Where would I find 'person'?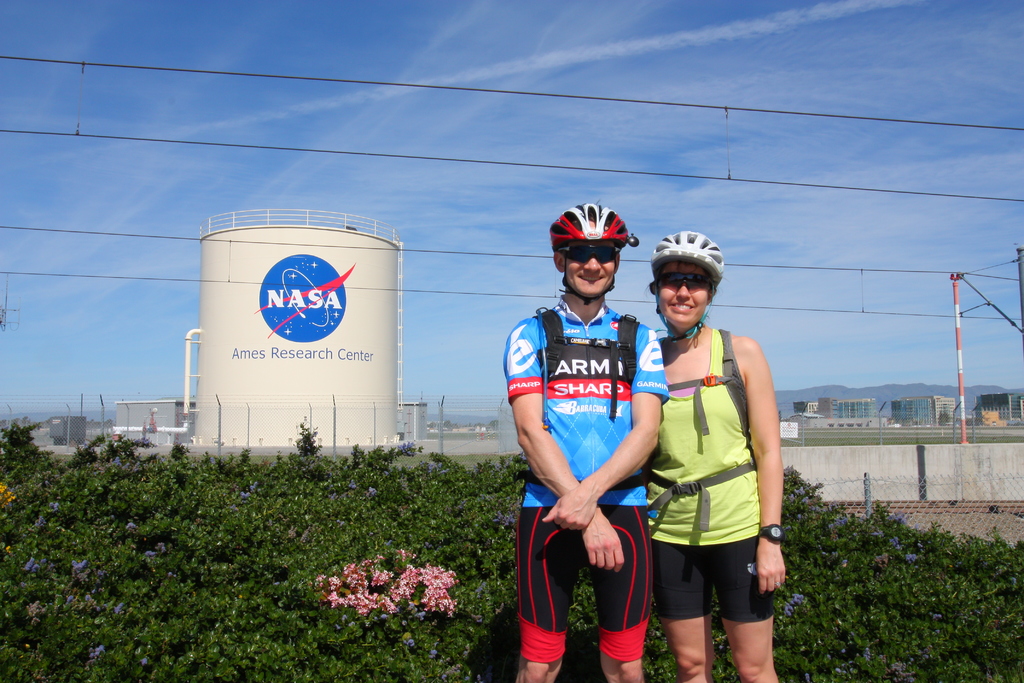
At <region>502, 203, 669, 682</region>.
